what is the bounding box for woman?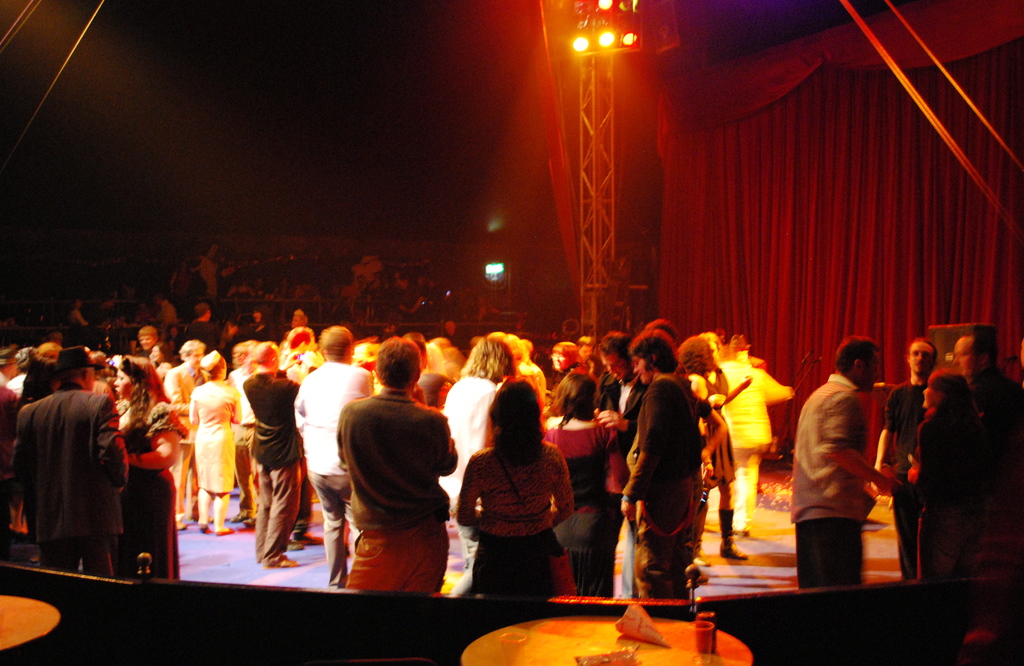
(x1=113, y1=355, x2=189, y2=577).
